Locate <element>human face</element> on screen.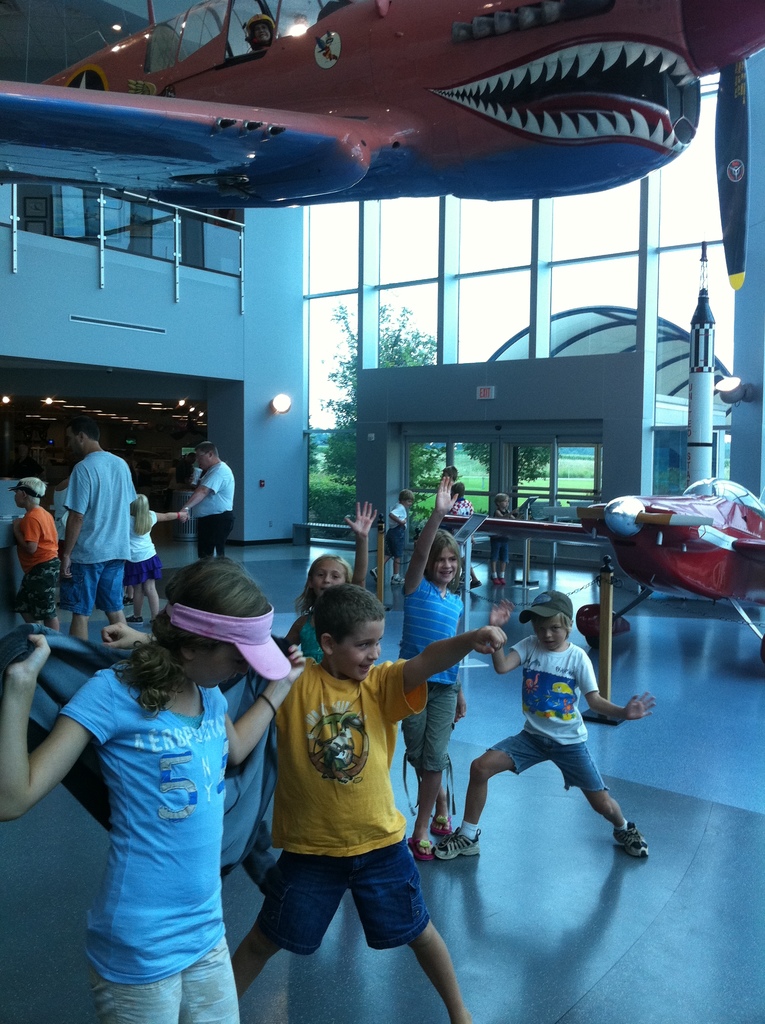
On screen at 319/564/352/595.
